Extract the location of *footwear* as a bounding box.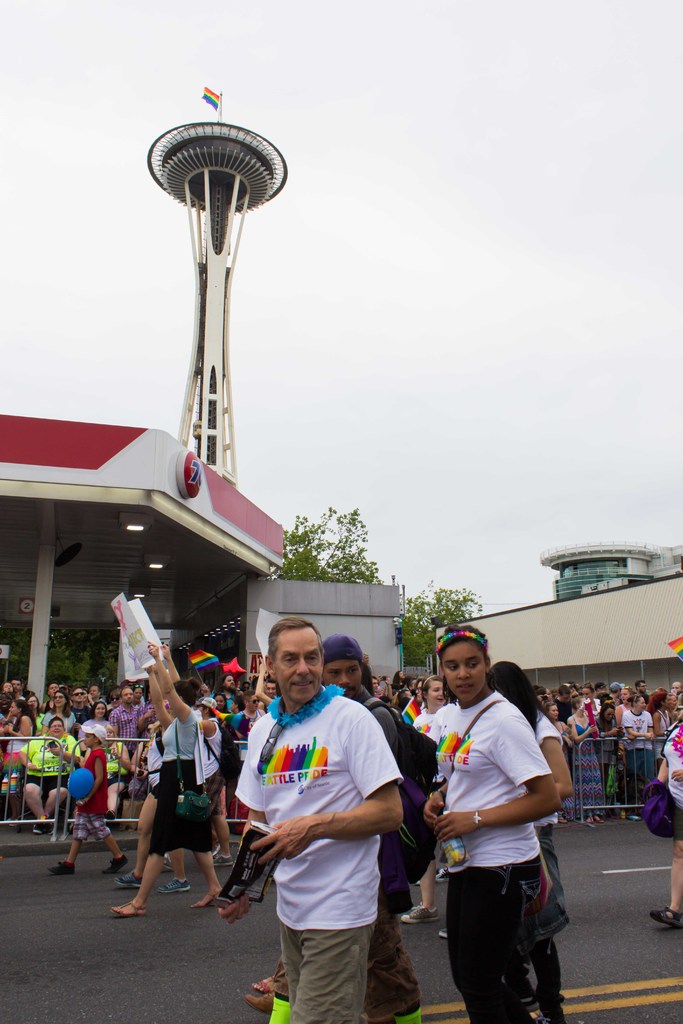
select_region(191, 888, 222, 915).
